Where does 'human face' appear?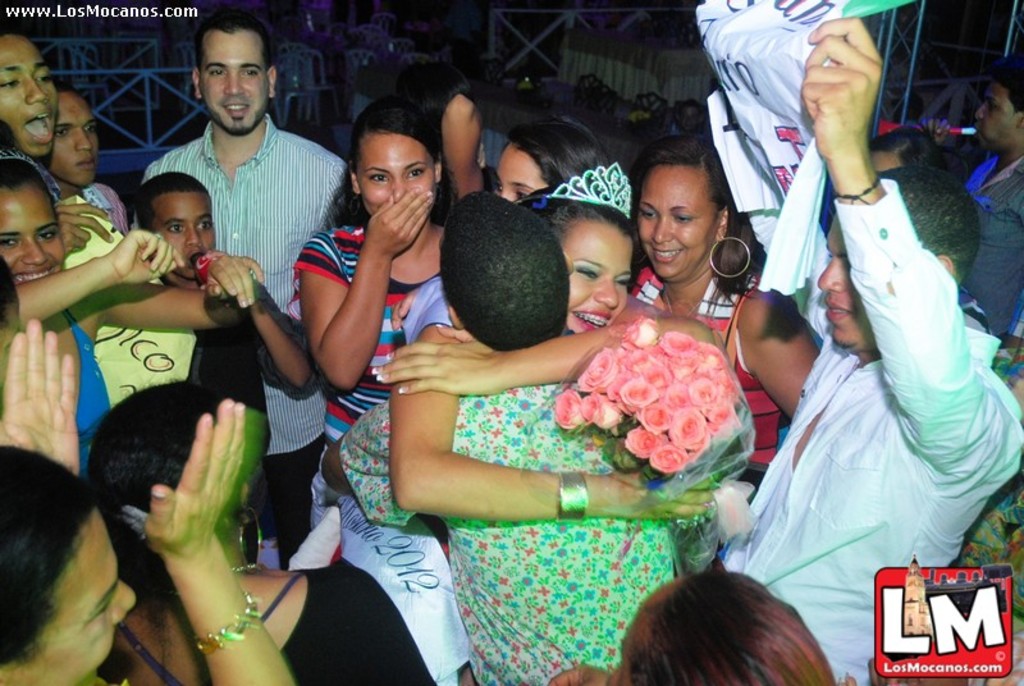
Appears at 678:104:699:134.
